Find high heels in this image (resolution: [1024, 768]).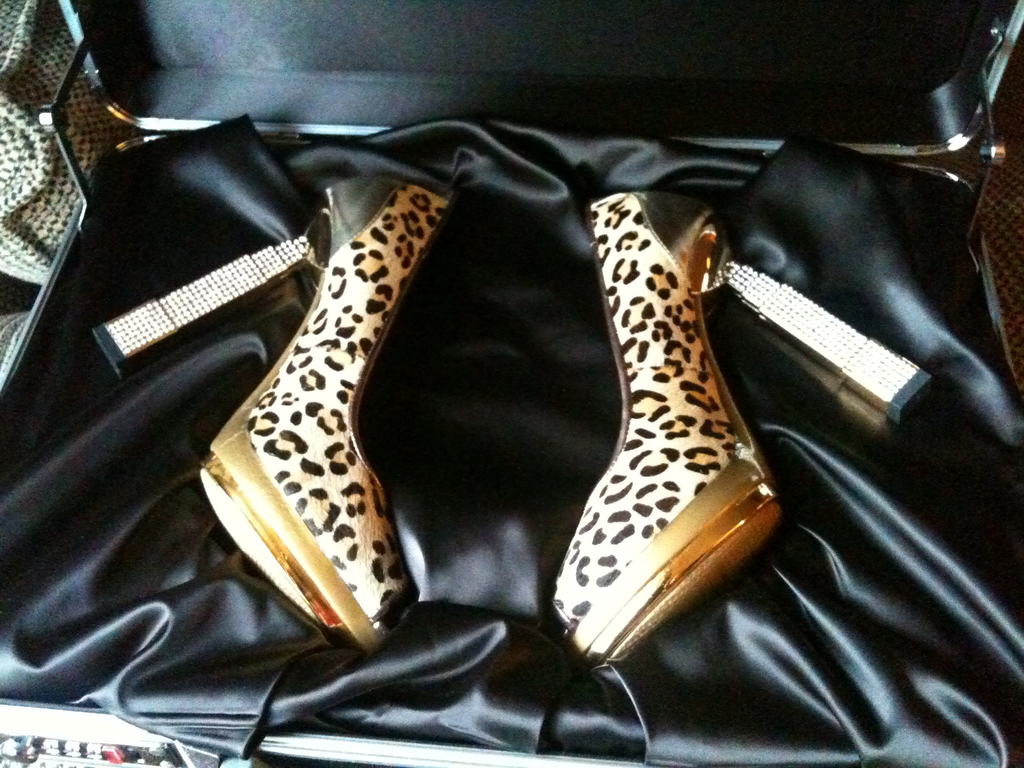
(92,174,420,661).
